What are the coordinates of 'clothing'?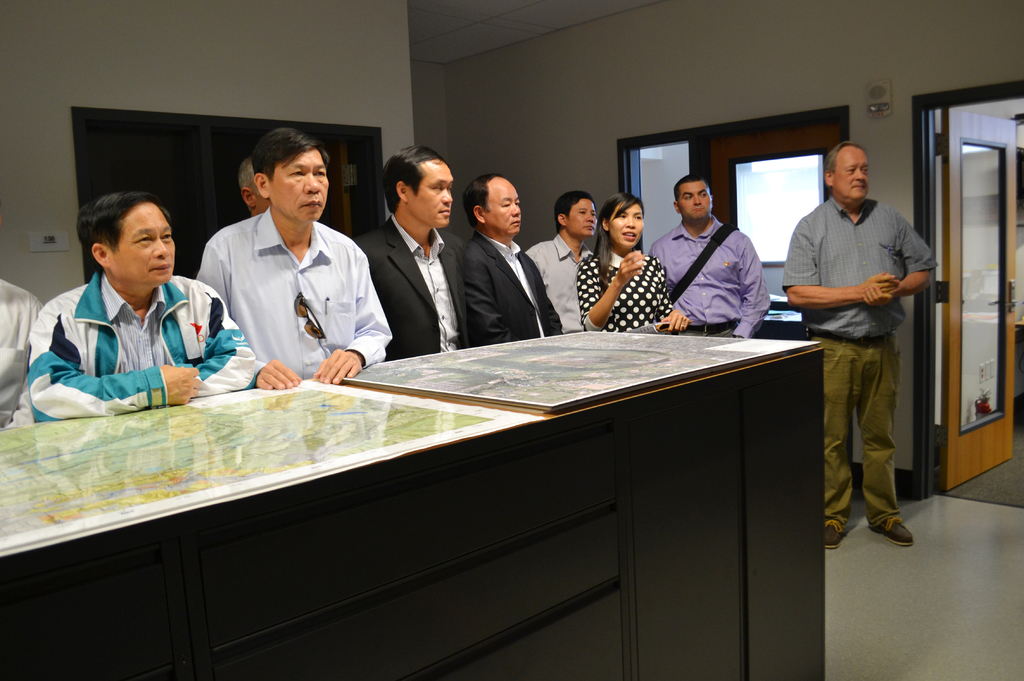
crop(781, 198, 934, 532).
